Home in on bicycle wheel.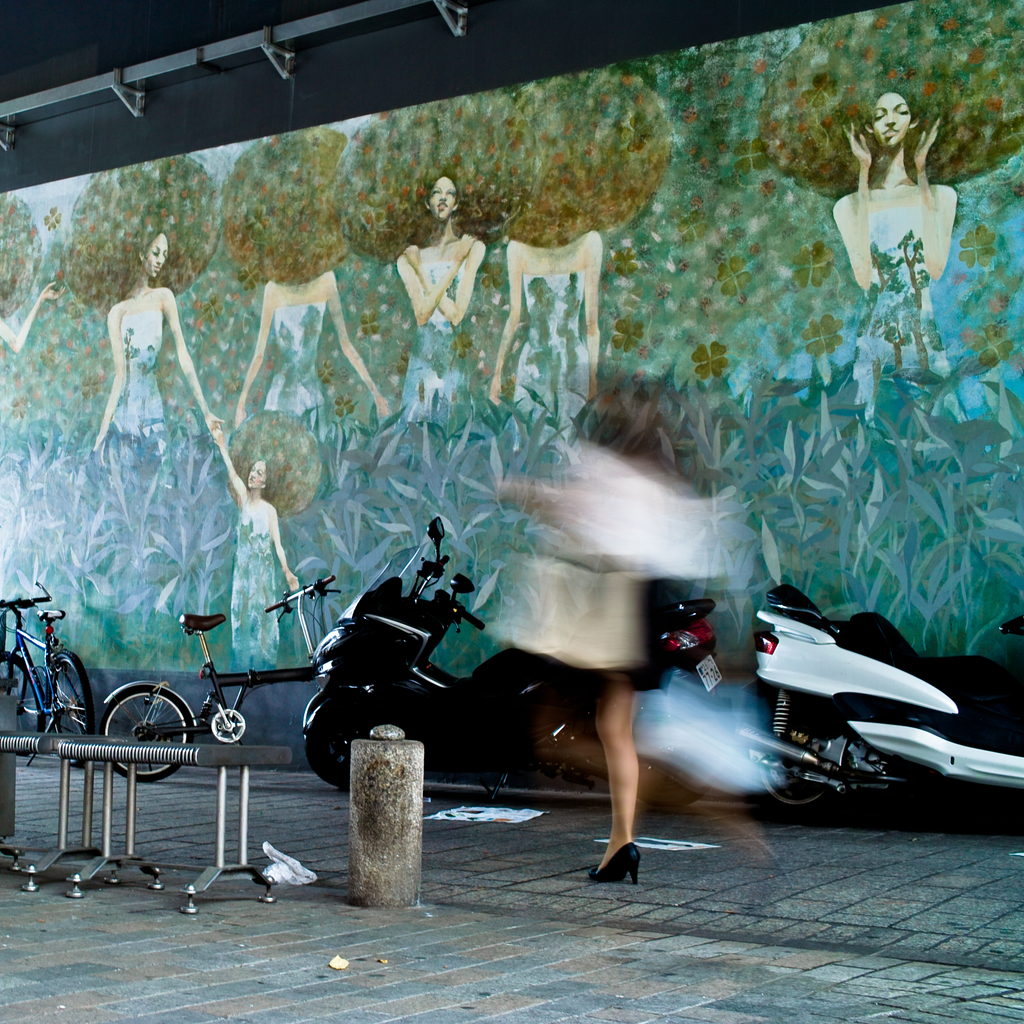
Homed in at (left=45, top=652, right=93, bottom=767).
